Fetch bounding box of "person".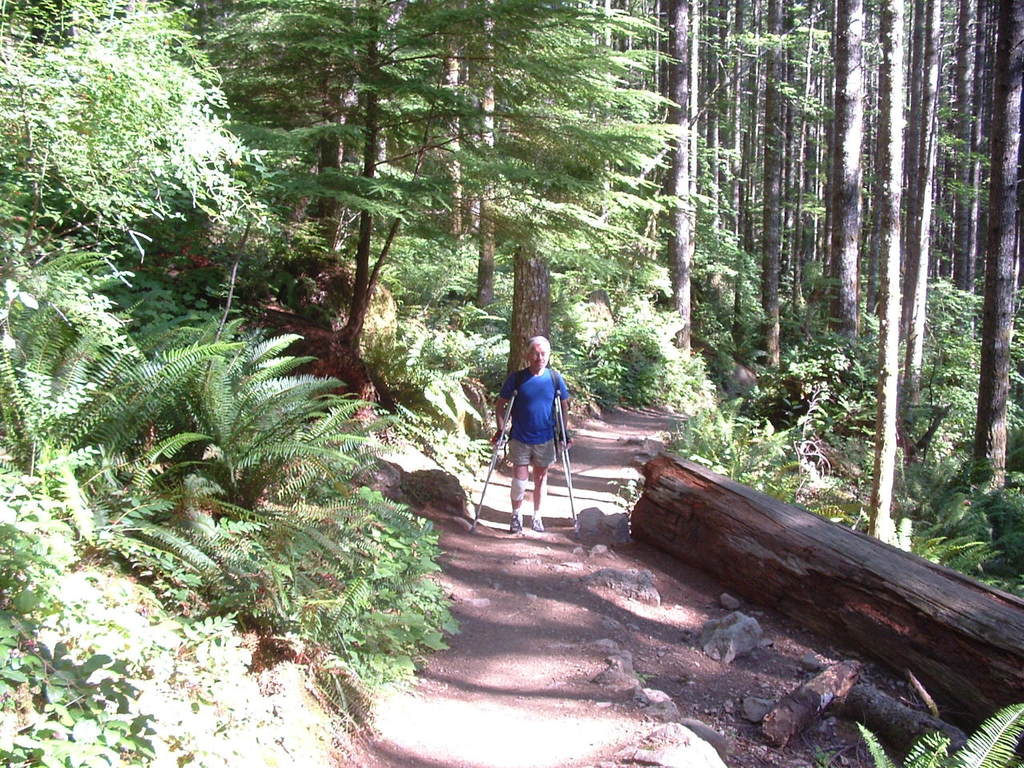
Bbox: [487, 322, 571, 530].
